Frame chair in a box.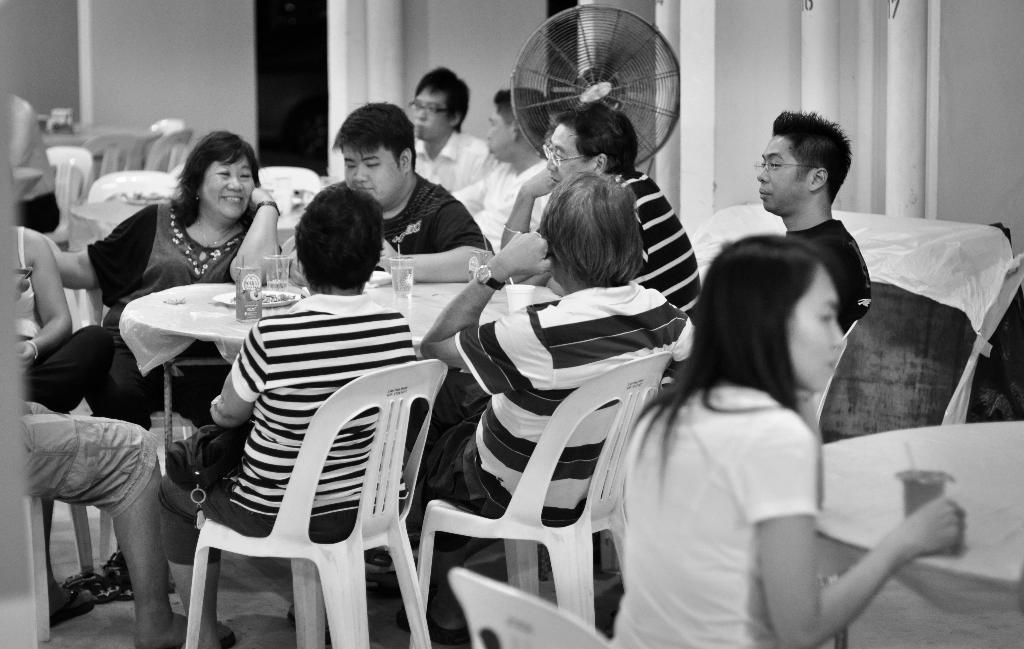
left=451, top=566, right=619, bottom=648.
